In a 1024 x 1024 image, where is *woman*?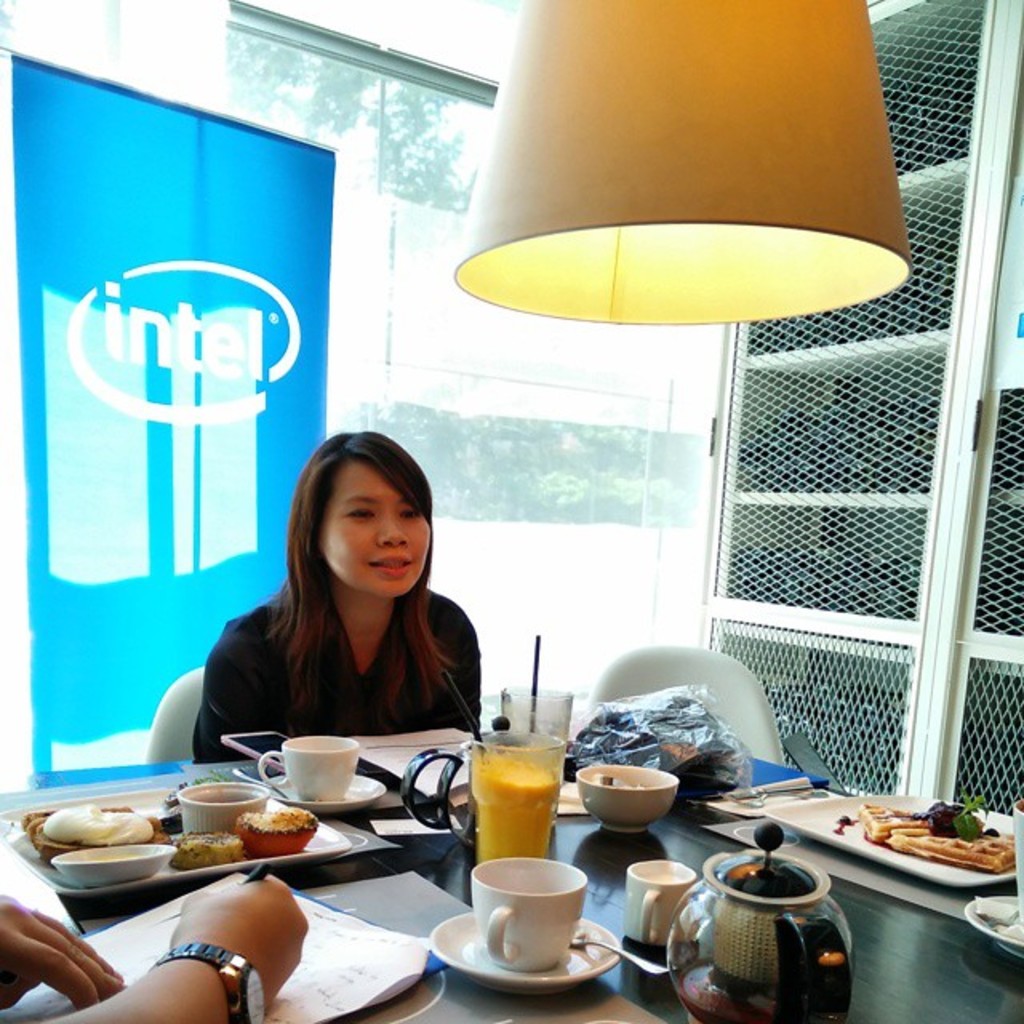
crop(186, 434, 512, 794).
